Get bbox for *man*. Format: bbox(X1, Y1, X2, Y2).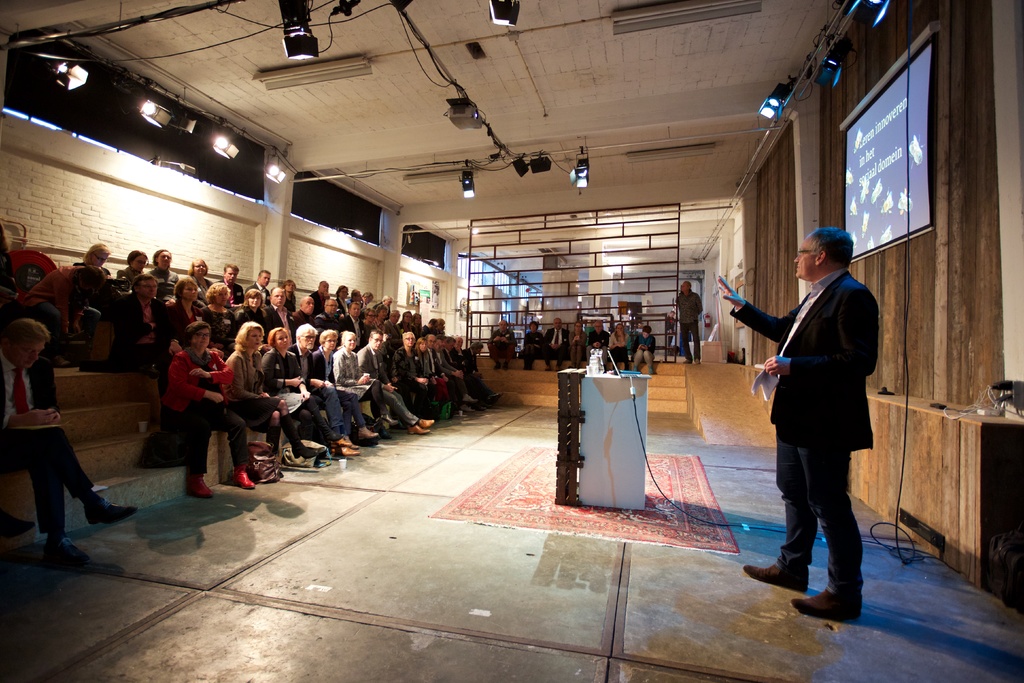
bbox(316, 279, 331, 297).
